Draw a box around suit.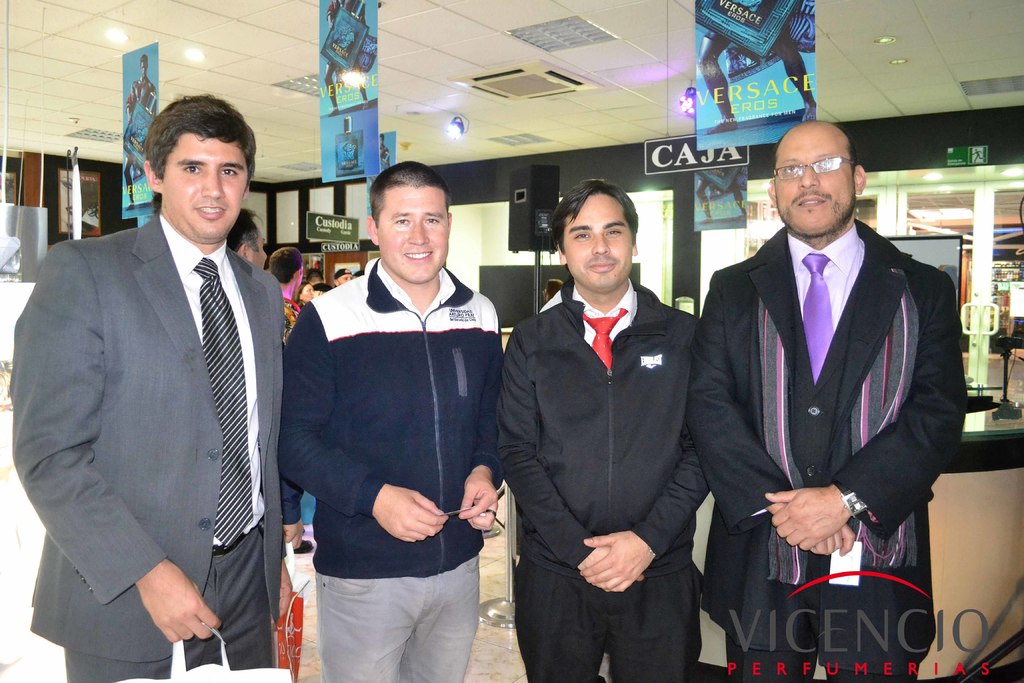
30/118/298/682.
